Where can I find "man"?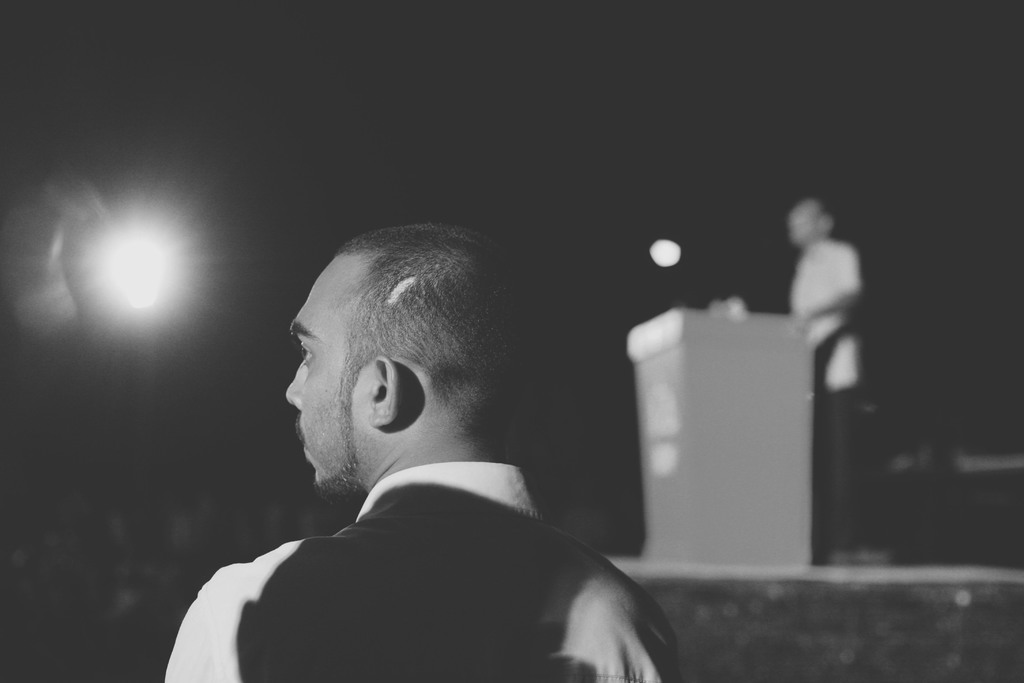
You can find it at select_region(785, 199, 861, 564).
